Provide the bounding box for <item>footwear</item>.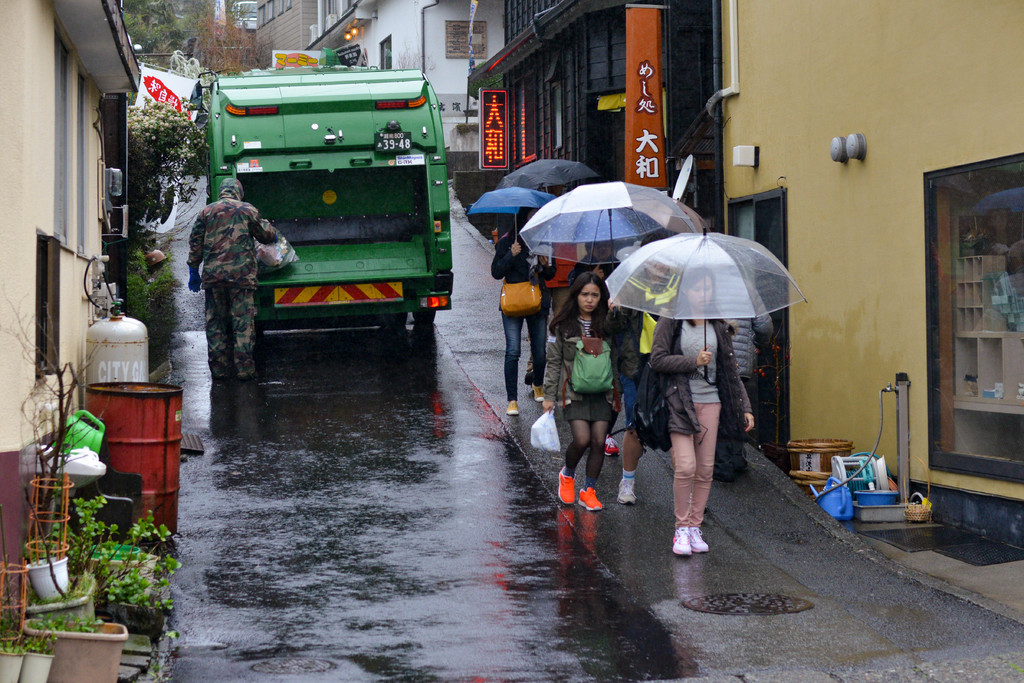
532, 382, 543, 403.
